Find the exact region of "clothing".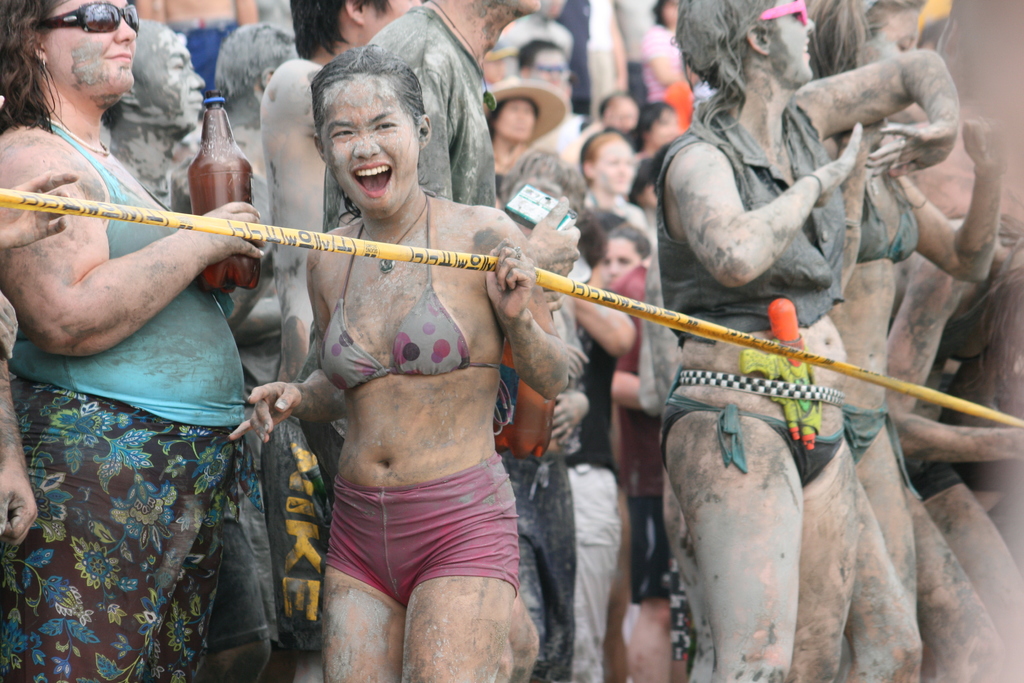
Exact region: (left=321, top=193, right=513, bottom=436).
